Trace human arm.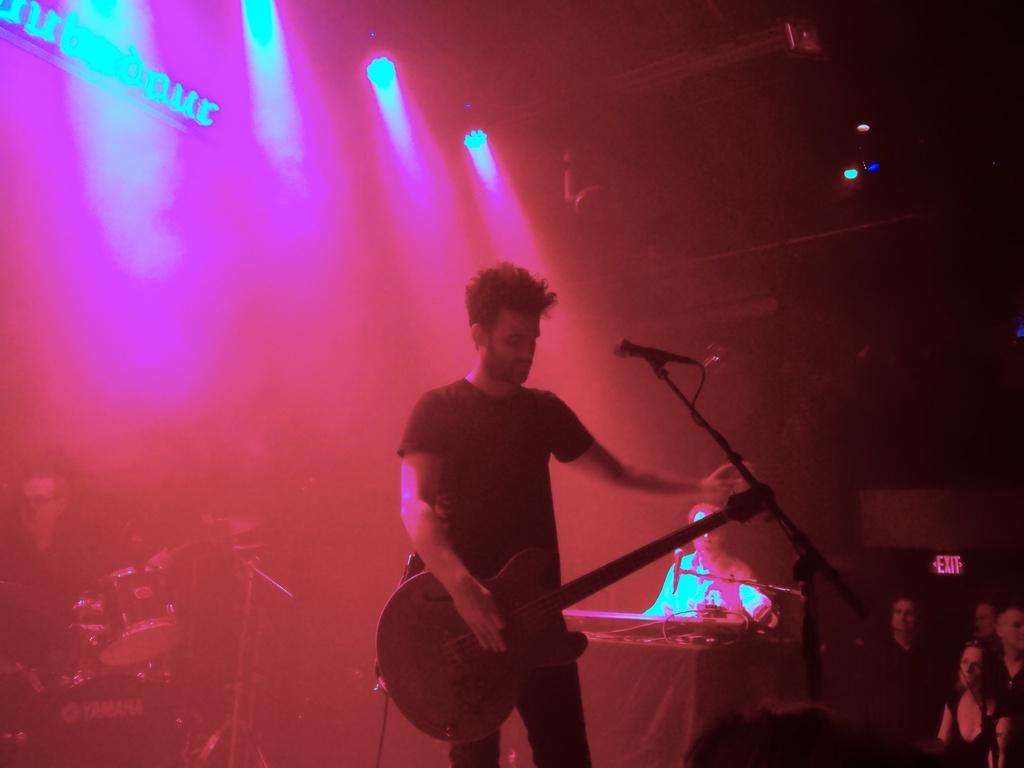
Traced to [x1=542, y1=390, x2=758, y2=500].
